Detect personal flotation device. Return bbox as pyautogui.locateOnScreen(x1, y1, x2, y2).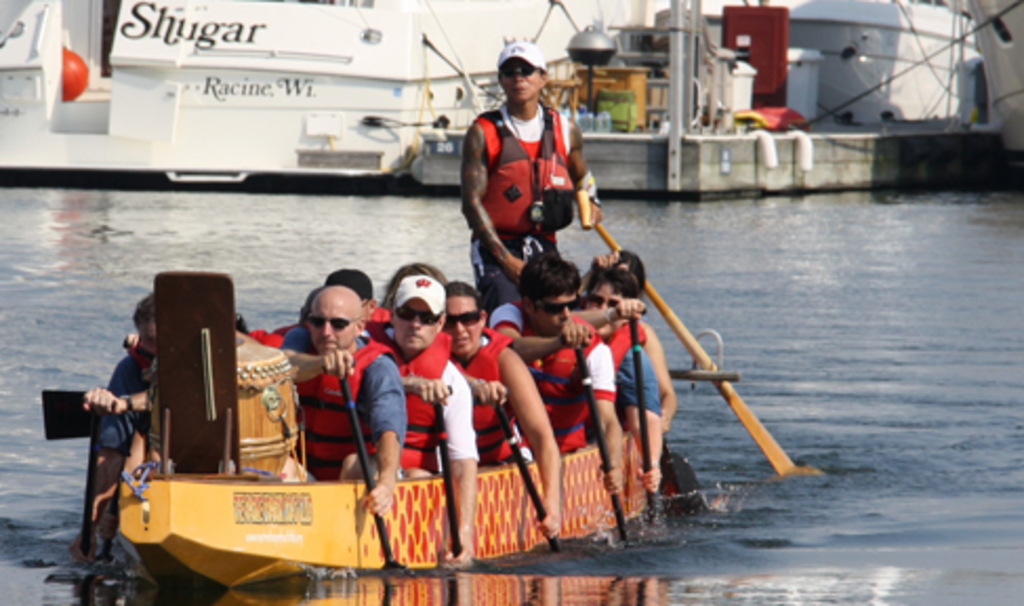
pyautogui.locateOnScreen(482, 105, 576, 248).
